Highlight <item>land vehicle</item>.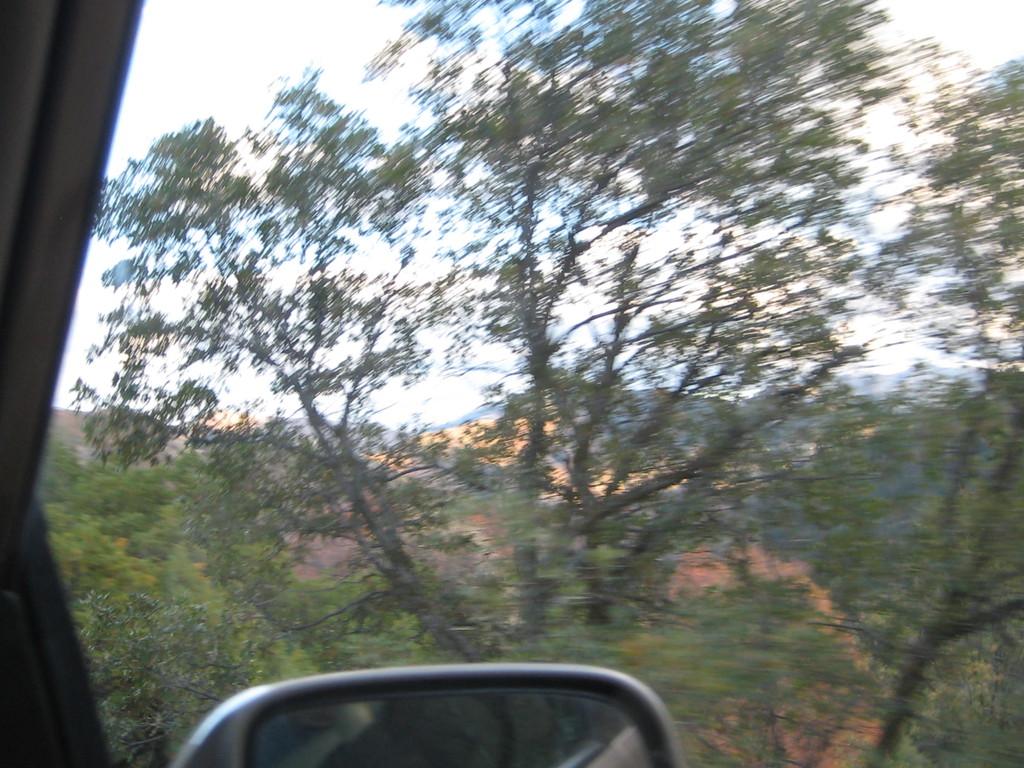
Highlighted region: 202,656,716,767.
